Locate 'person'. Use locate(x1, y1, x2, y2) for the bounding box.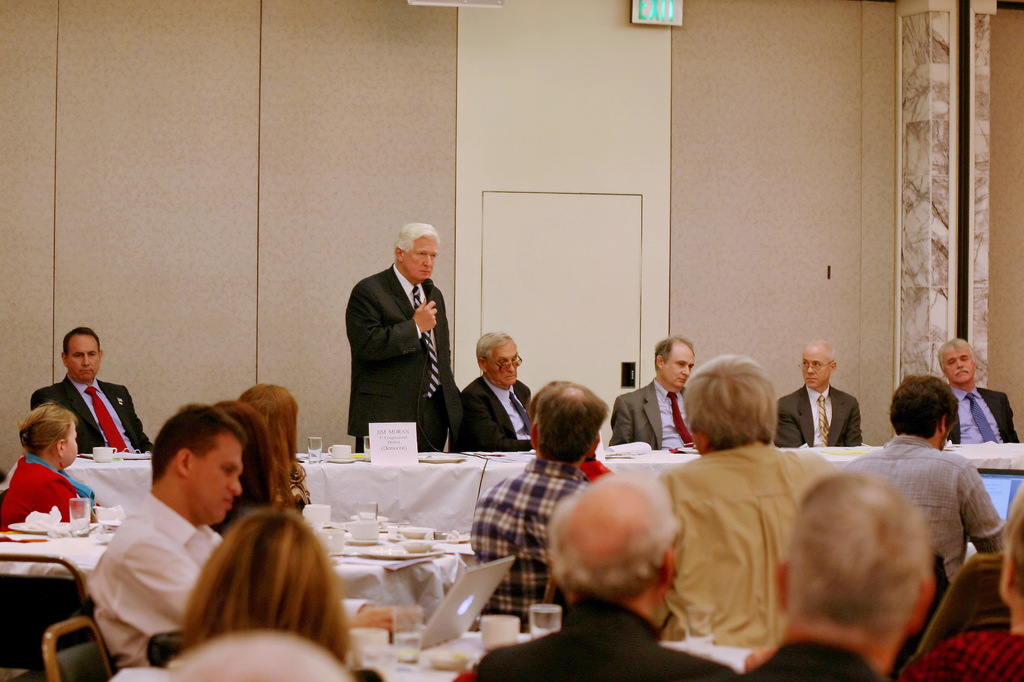
locate(83, 402, 222, 663).
